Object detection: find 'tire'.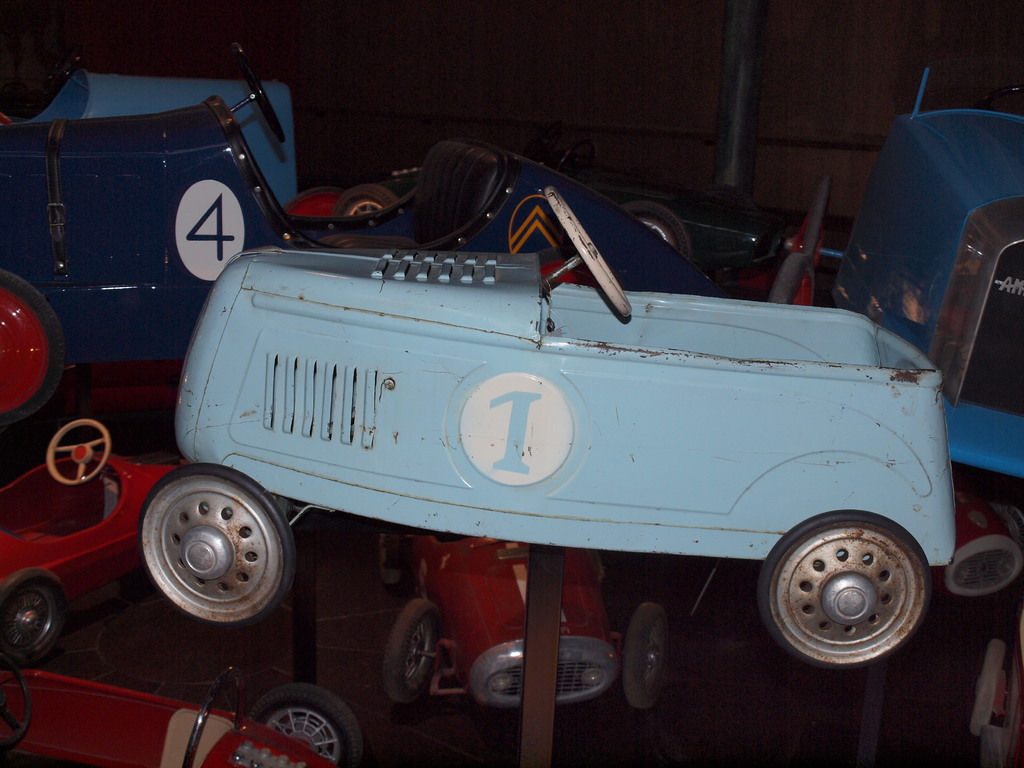
333, 188, 392, 220.
